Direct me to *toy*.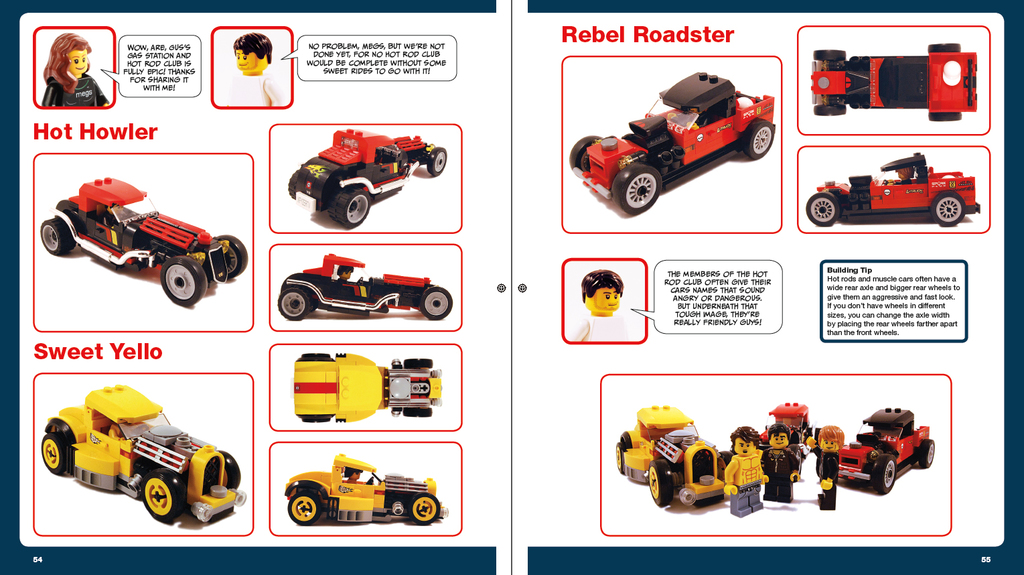
Direction: box=[40, 384, 248, 522].
